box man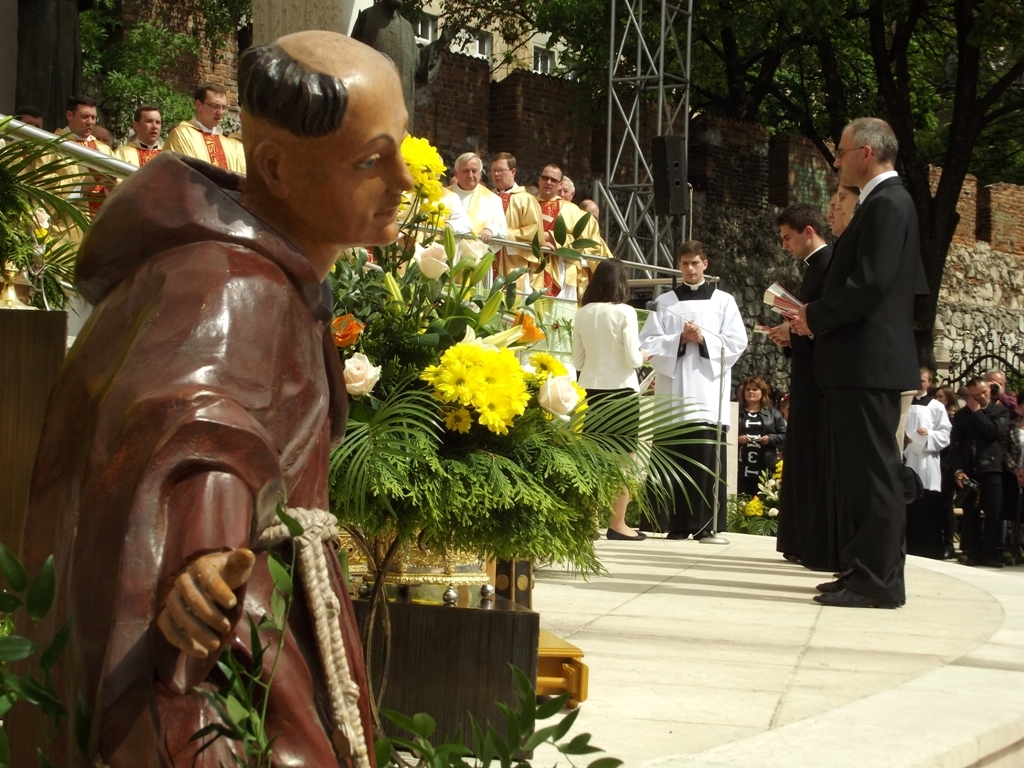
584,198,601,221
